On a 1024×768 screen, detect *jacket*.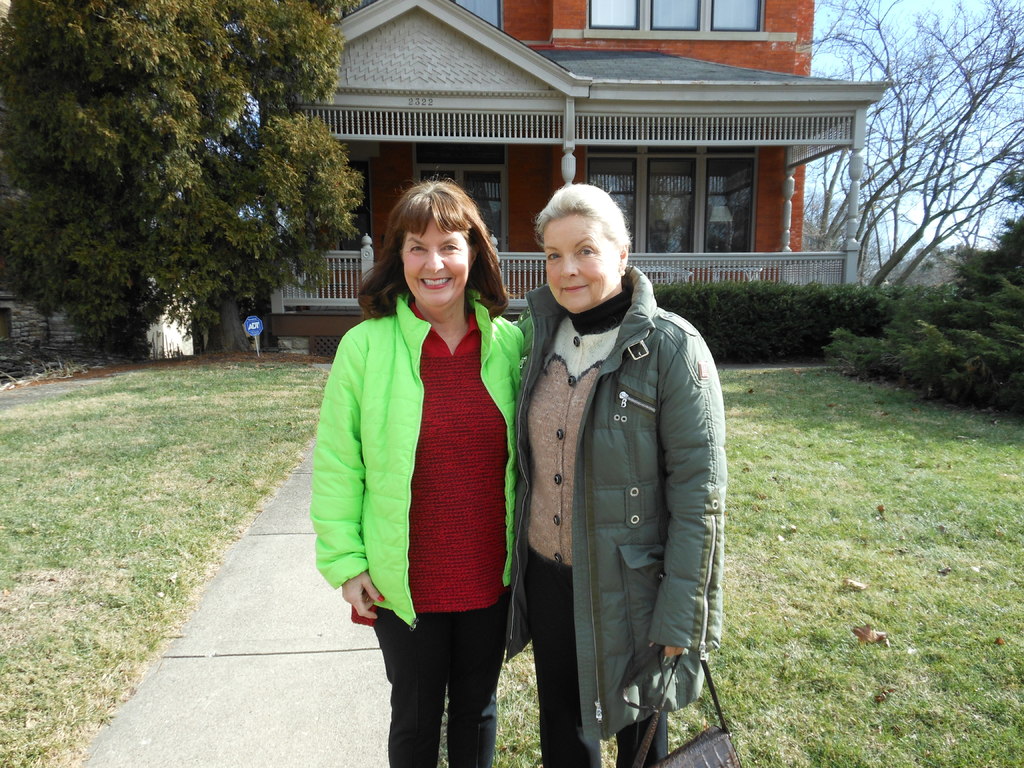
<bbox>507, 264, 729, 748</bbox>.
